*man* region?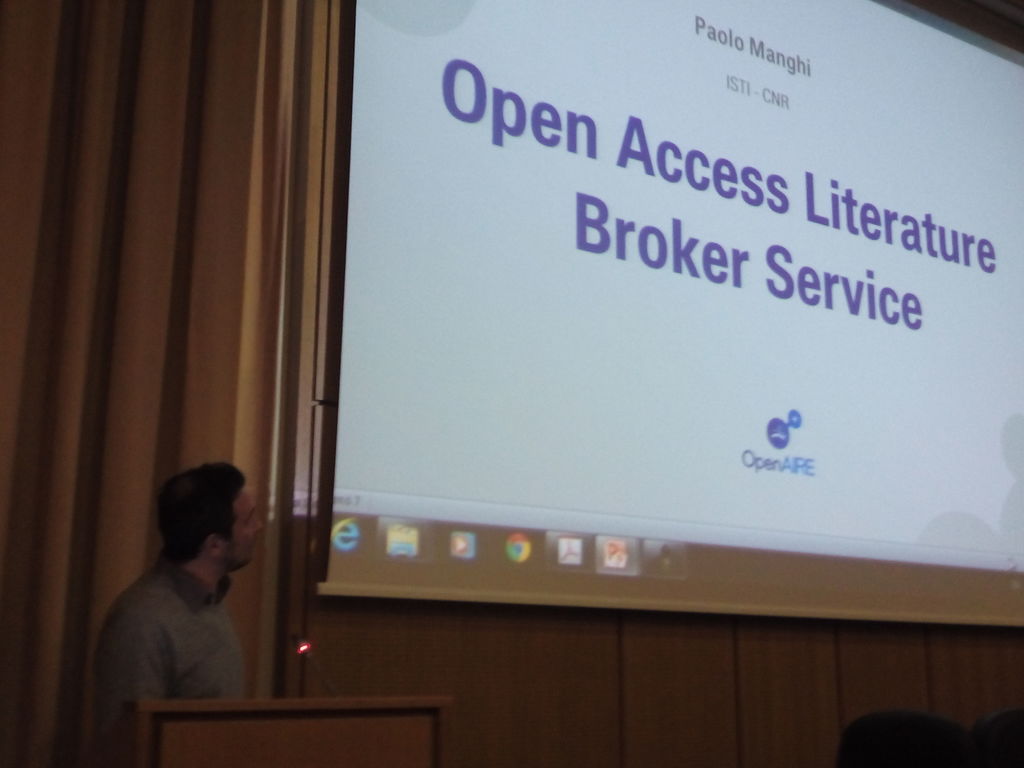
95/462/282/727
